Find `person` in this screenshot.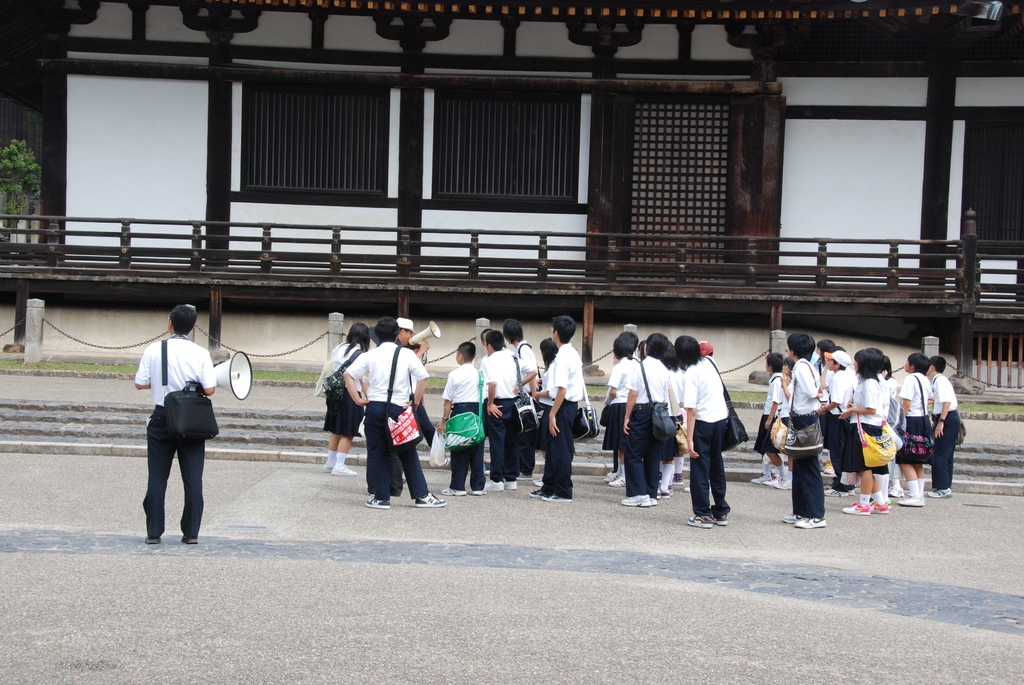
The bounding box for `person` is detection(444, 342, 487, 494).
